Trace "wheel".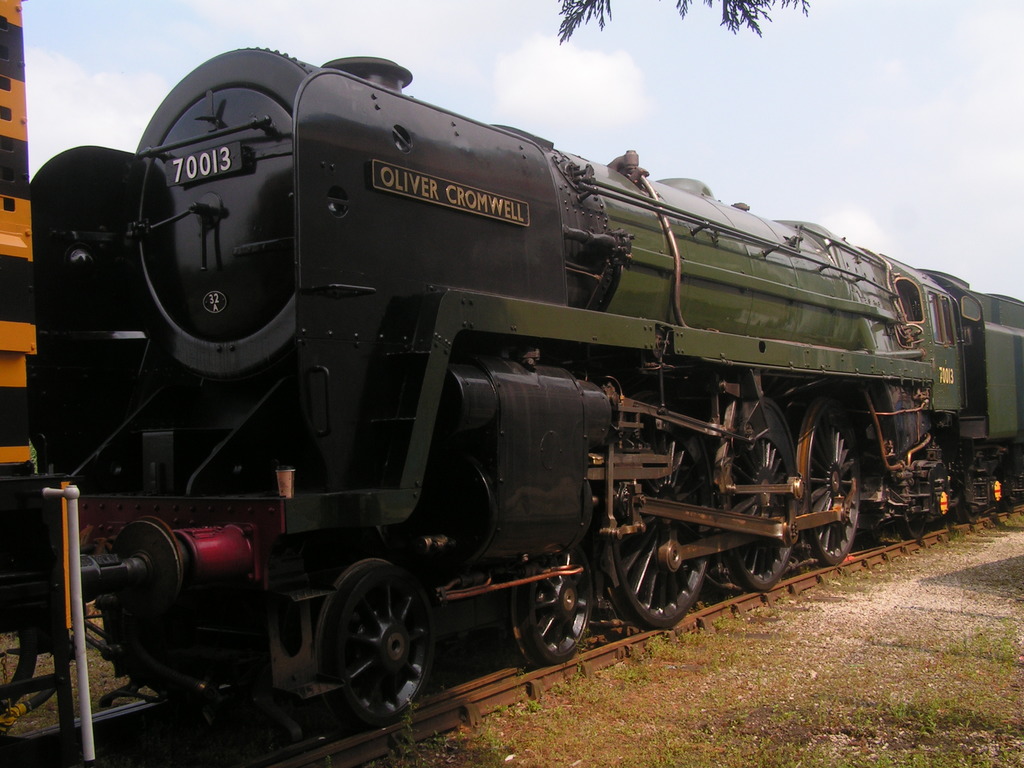
Traced to <region>305, 558, 431, 738</region>.
